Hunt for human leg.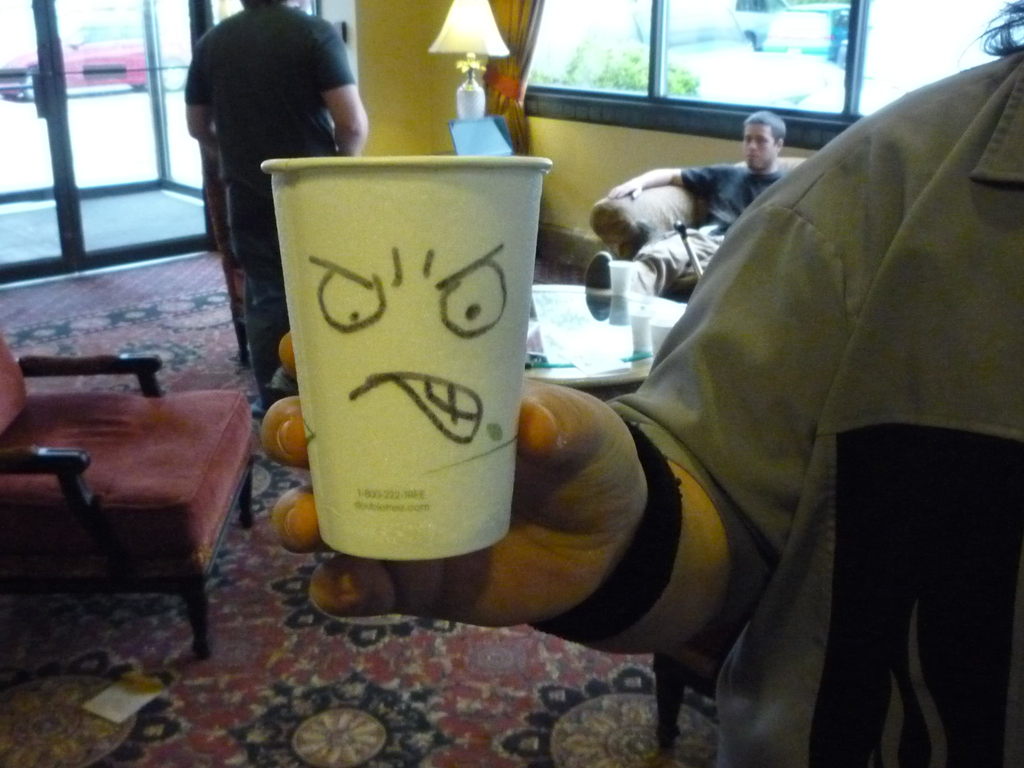
Hunted down at 584,232,722,291.
